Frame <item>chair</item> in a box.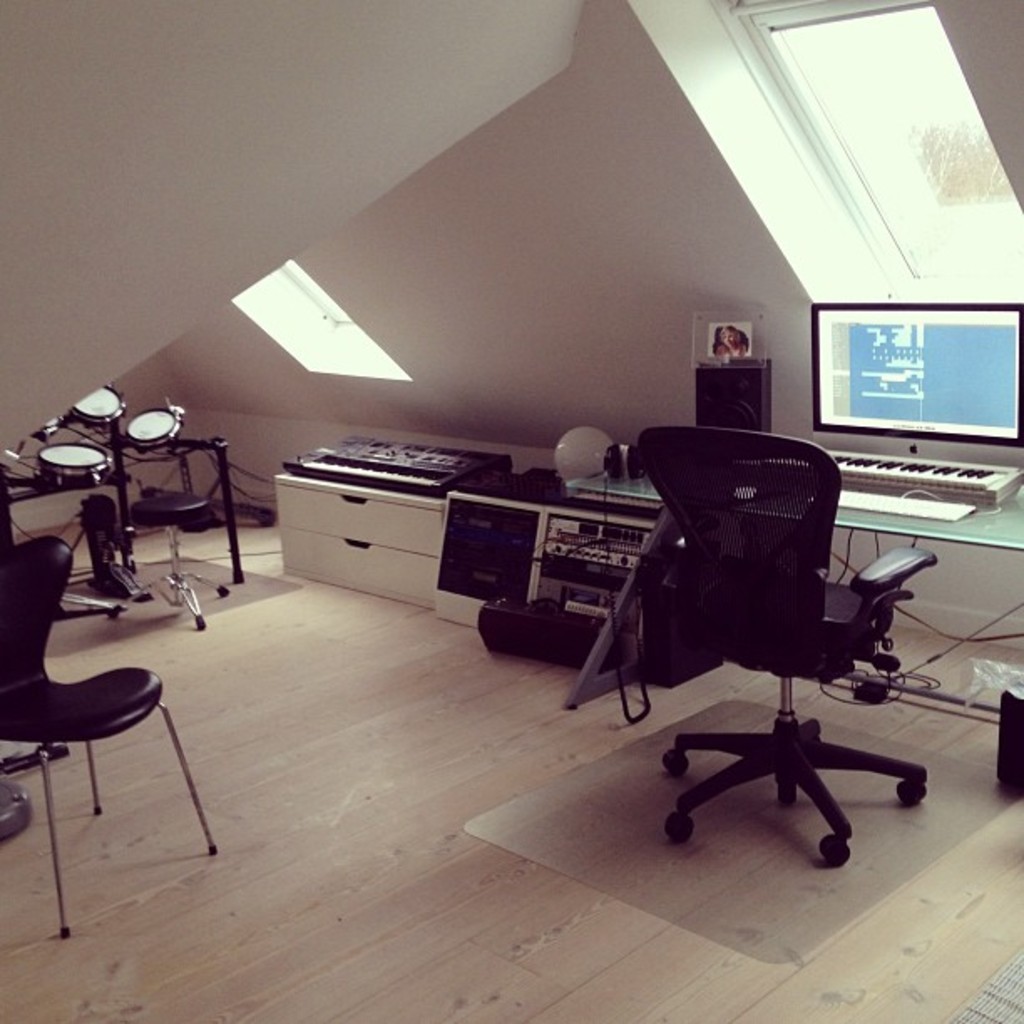
(left=0, top=577, right=212, bottom=904).
